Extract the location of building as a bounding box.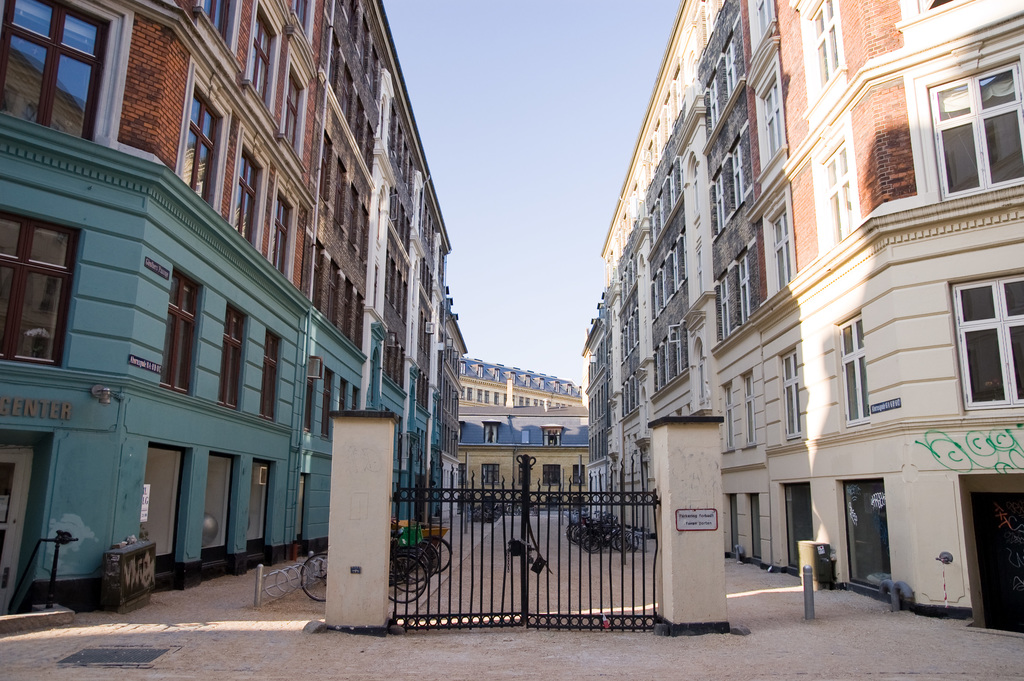
579, 0, 1023, 636.
